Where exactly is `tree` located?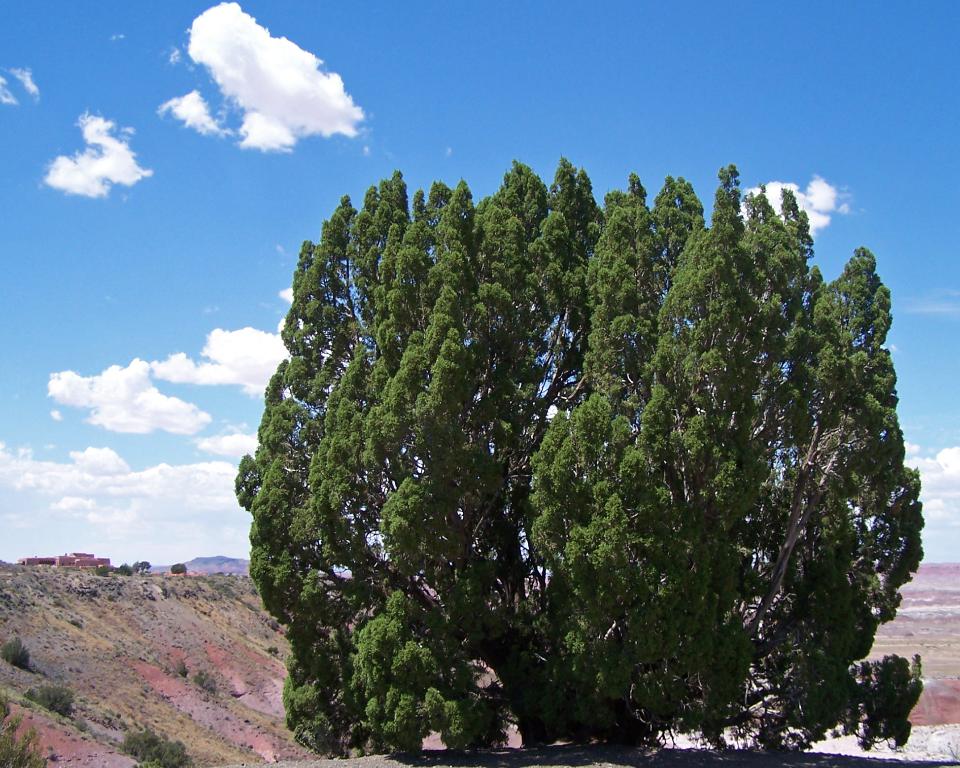
Its bounding box is {"left": 172, "top": 563, "right": 185, "bottom": 574}.
